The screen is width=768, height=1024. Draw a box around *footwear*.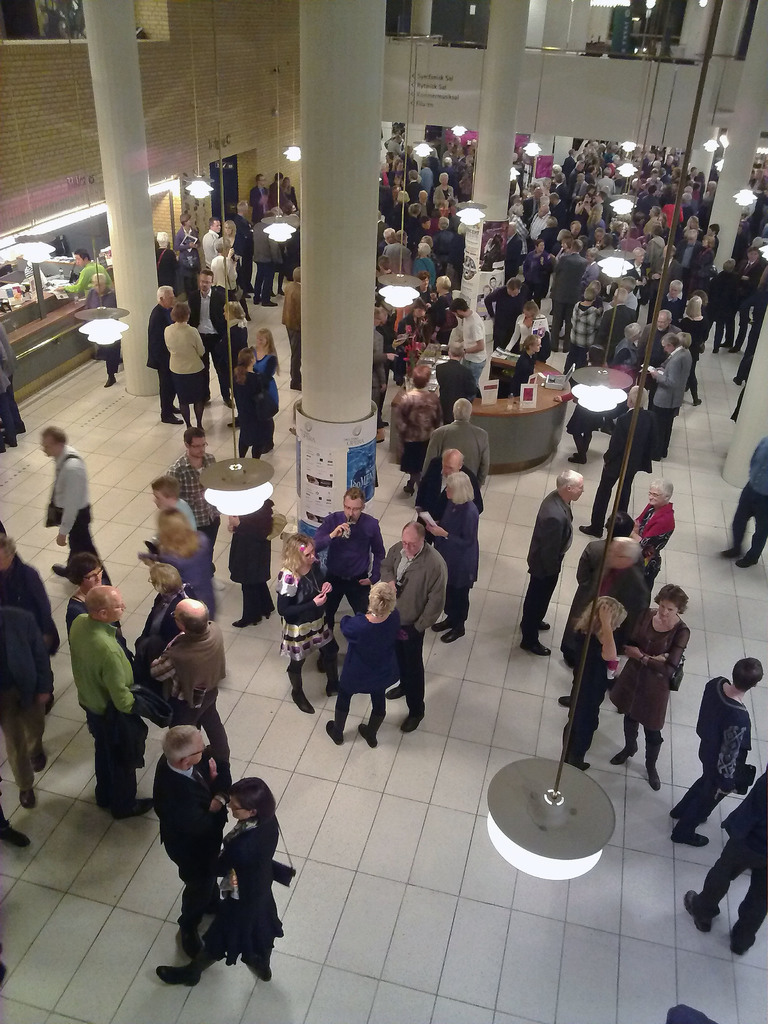
<bbox>238, 956, 275, 987</bbox>.
